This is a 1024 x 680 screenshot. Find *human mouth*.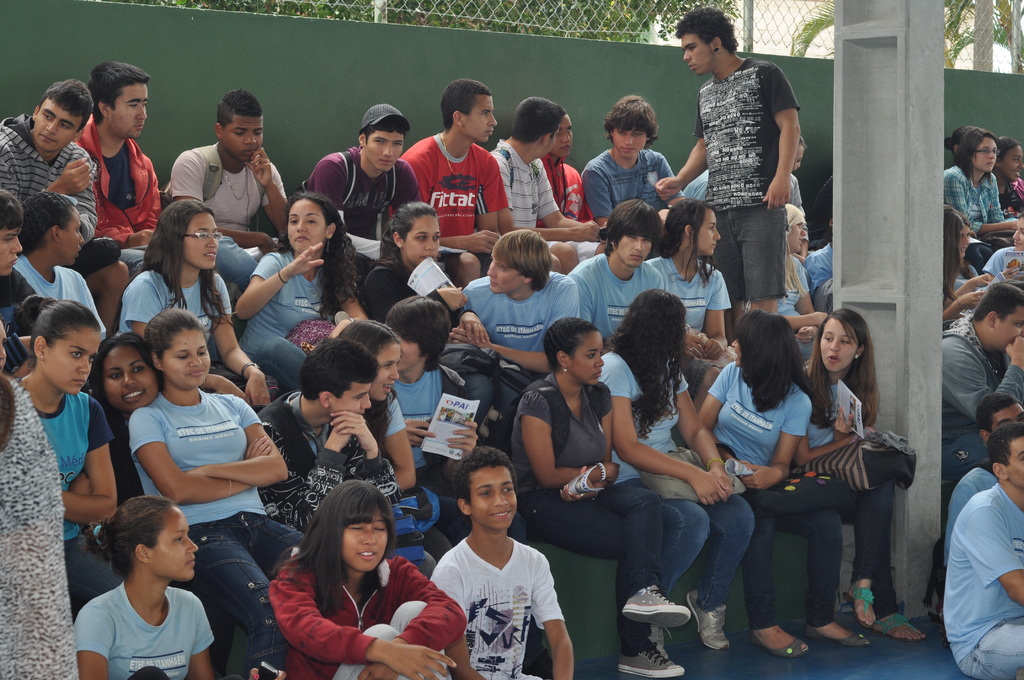
Bounding box: rect(295, 236, 308, 241).
